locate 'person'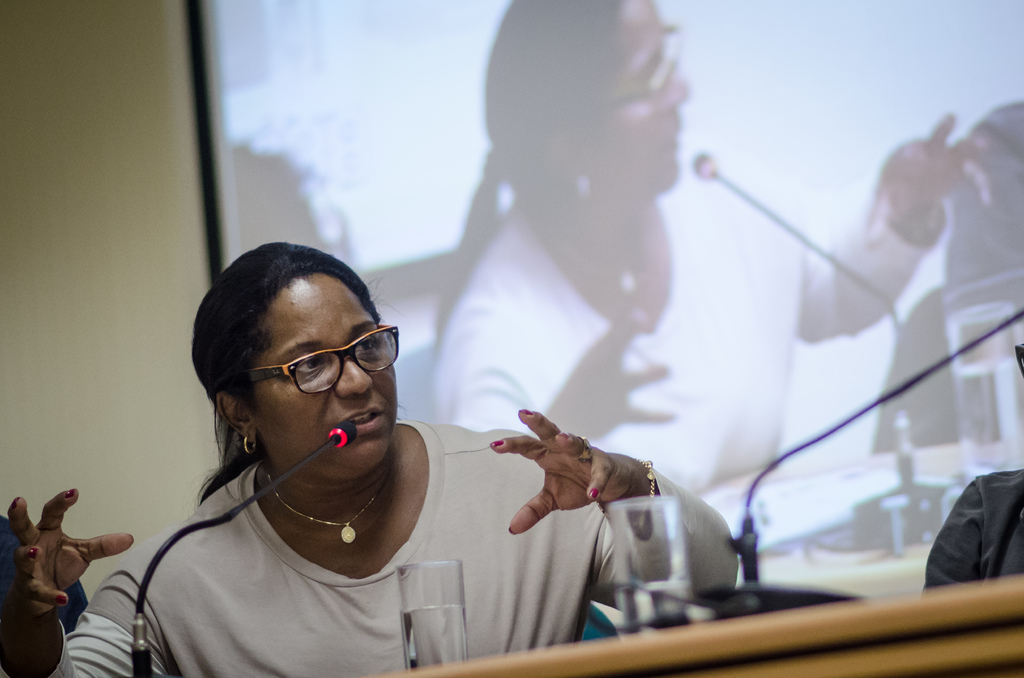
{"left": 939, "top": 101, "right": 1023, "bottom": 293}
